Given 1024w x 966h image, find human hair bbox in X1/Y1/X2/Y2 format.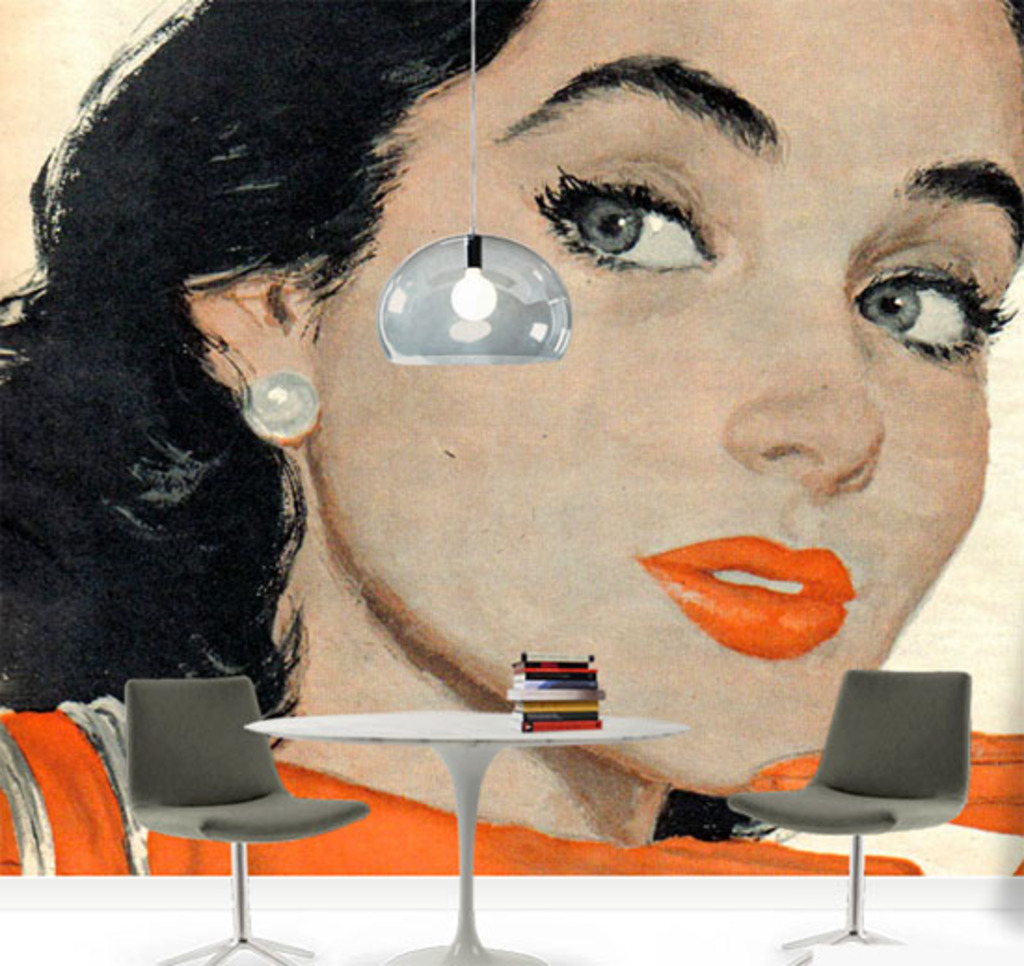
0/0/1022/752.
